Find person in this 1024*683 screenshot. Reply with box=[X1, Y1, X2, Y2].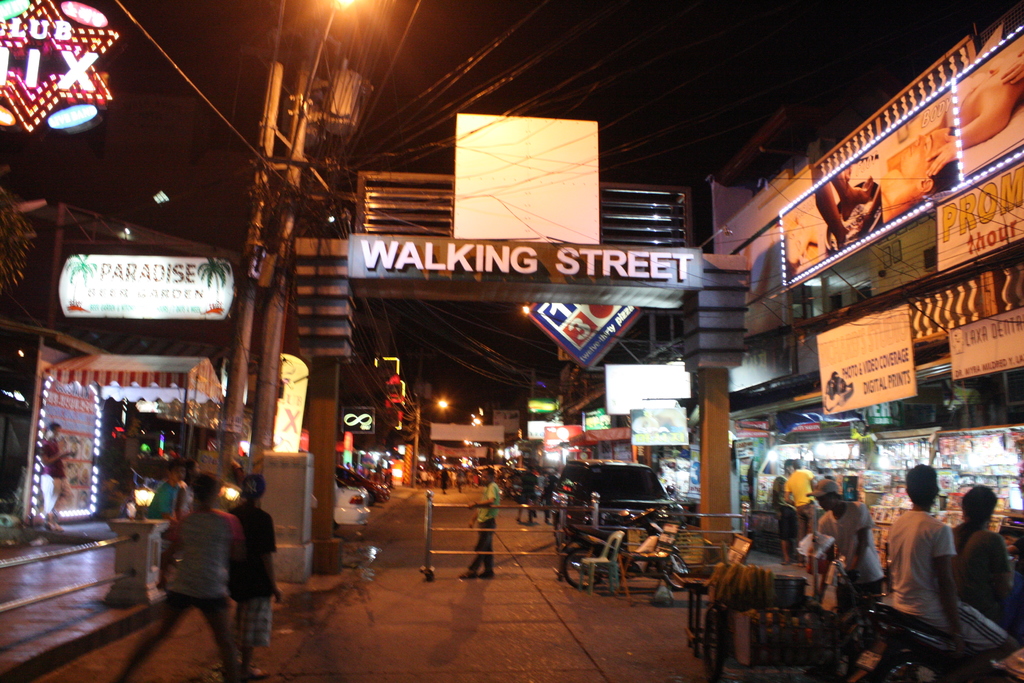
box=[770, 459, 797, 563].
